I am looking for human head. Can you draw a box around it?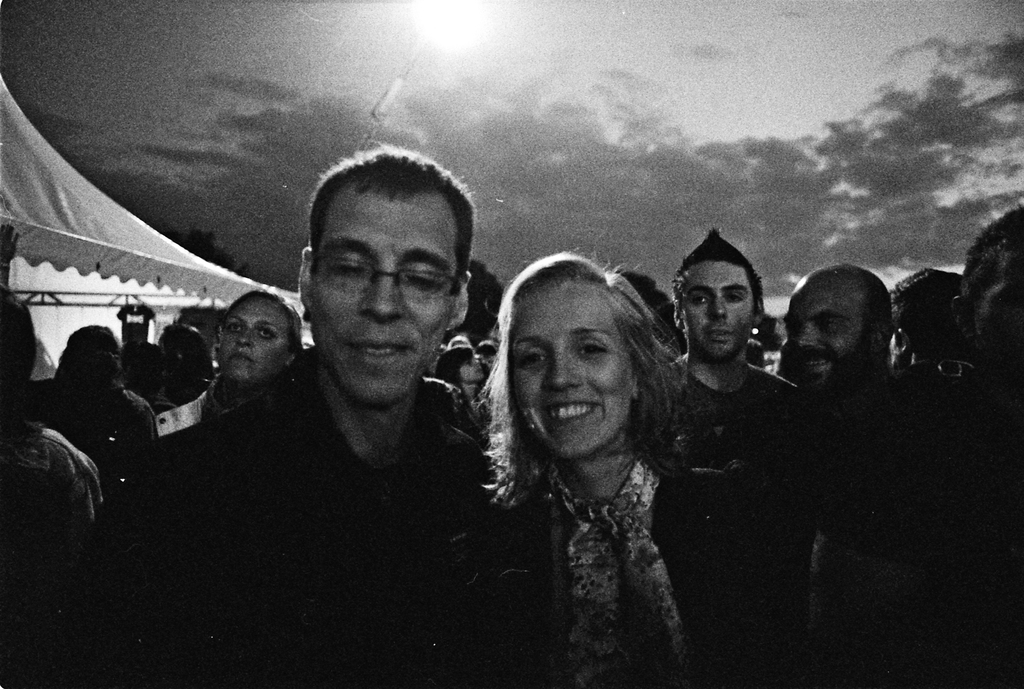
Sure, the bounding box is 494 241 653 466.
